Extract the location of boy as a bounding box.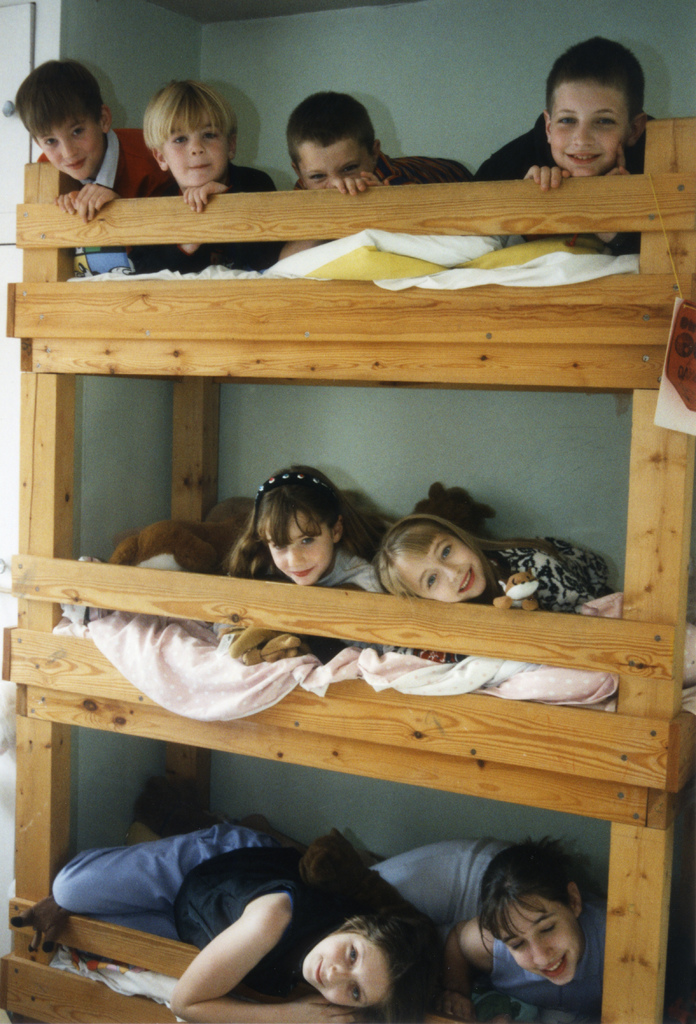
(8, 52, 169, 259).
